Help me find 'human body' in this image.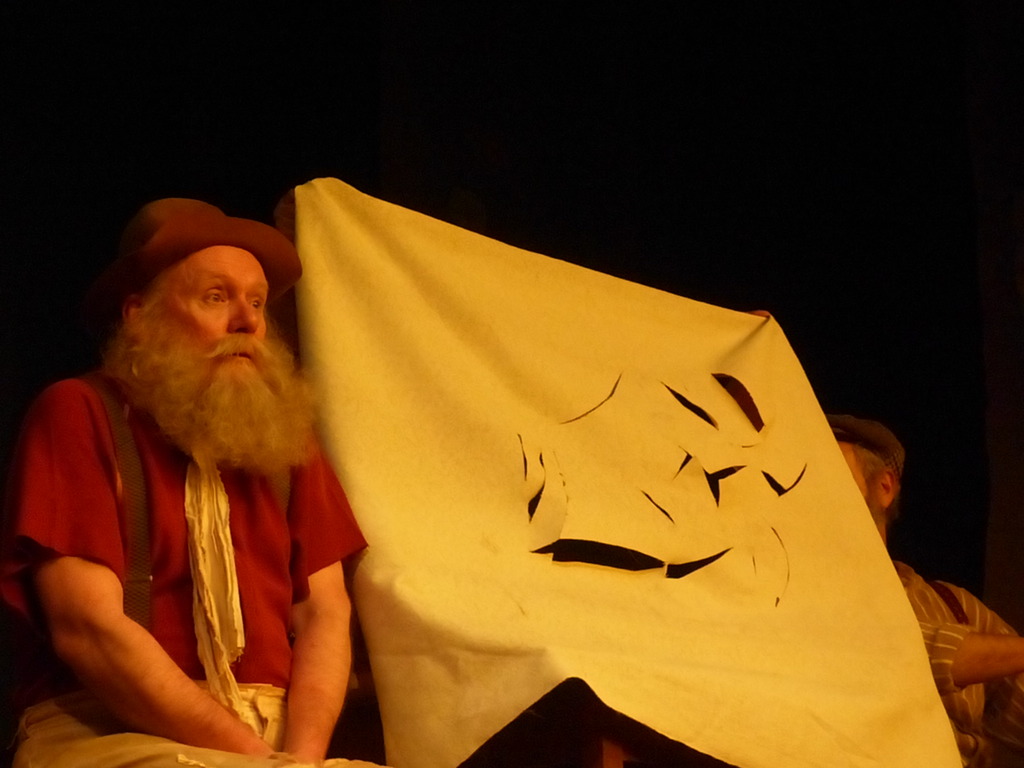
Found it: <box>825,412,1023,767</box>.
